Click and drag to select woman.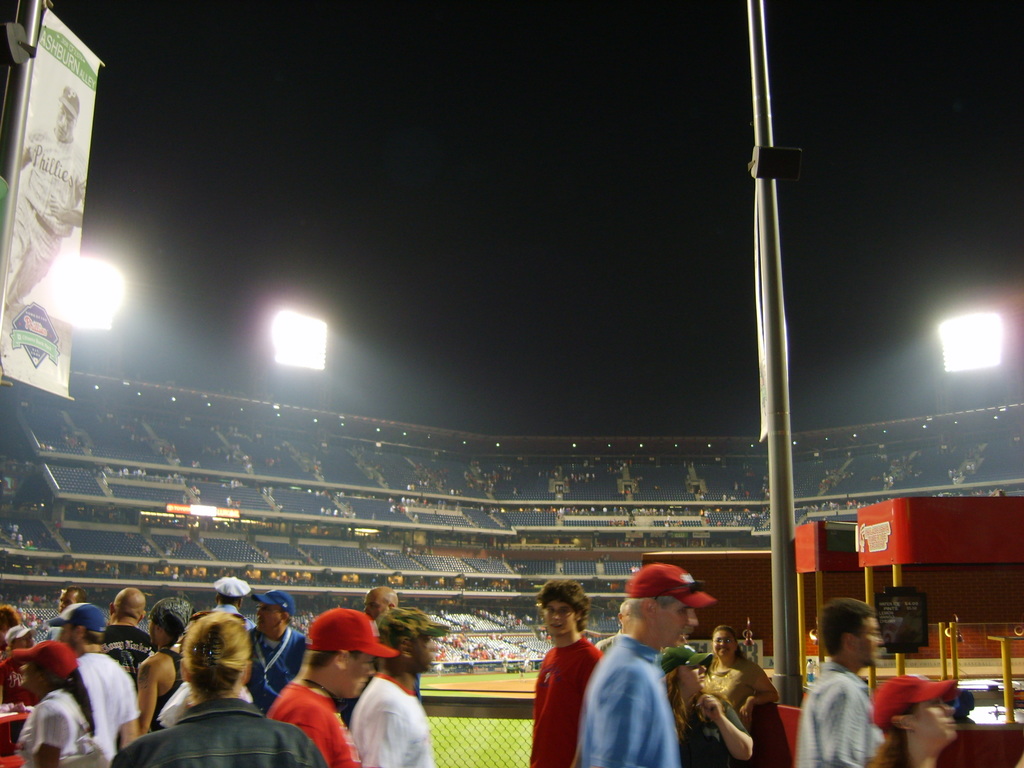
Selection: left=868, top=677, right=959, bottom=767.
